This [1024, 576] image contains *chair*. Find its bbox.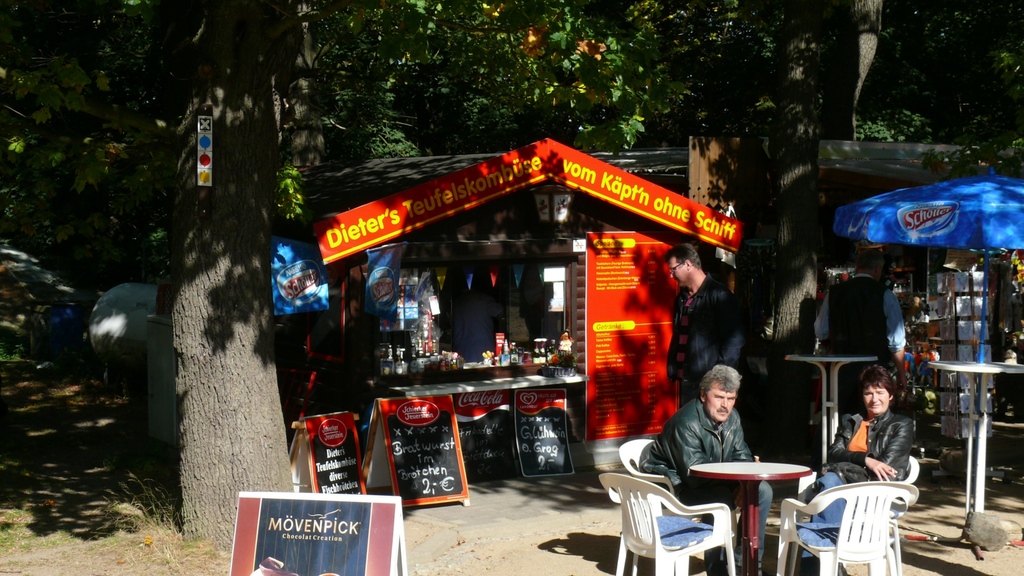
Rect(779, 479, 919, 575).
